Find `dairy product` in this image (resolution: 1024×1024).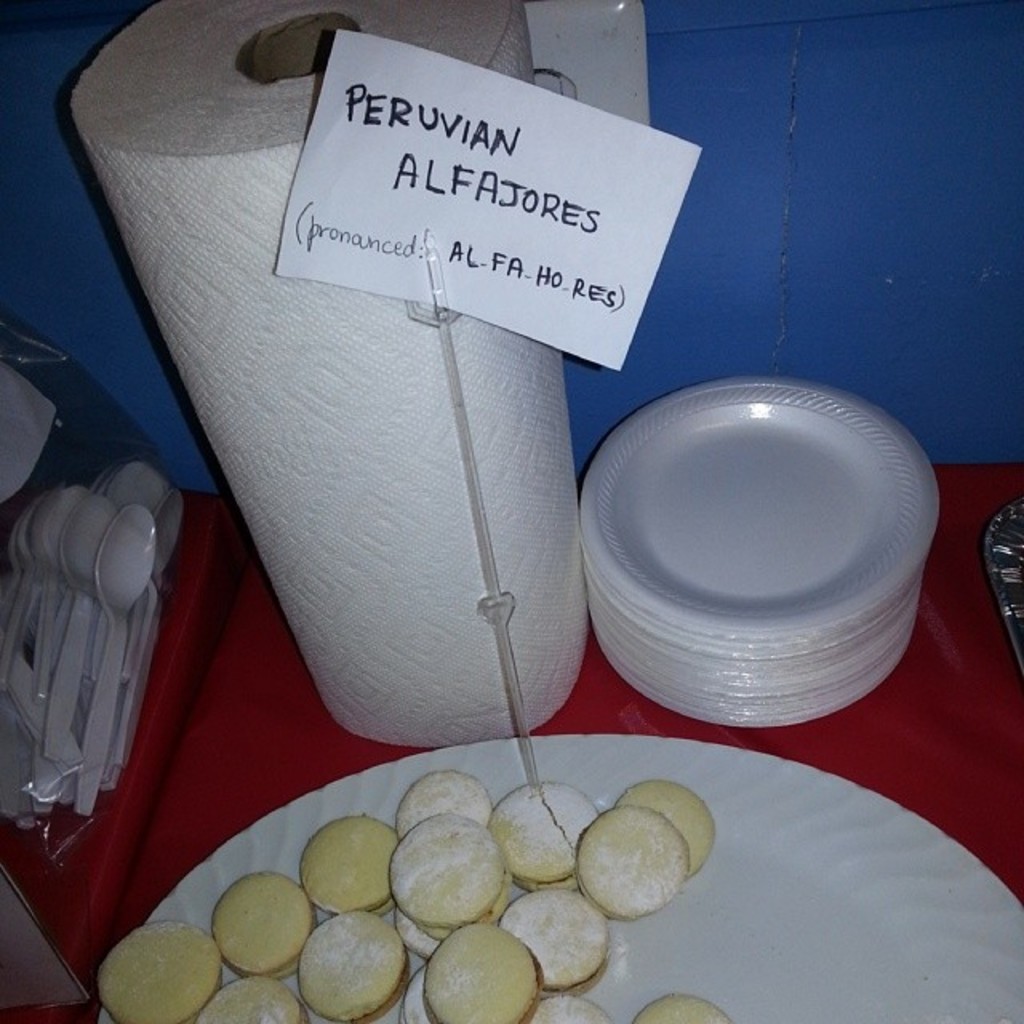
x1=626, y1=984, x2=742, y2=1022.
